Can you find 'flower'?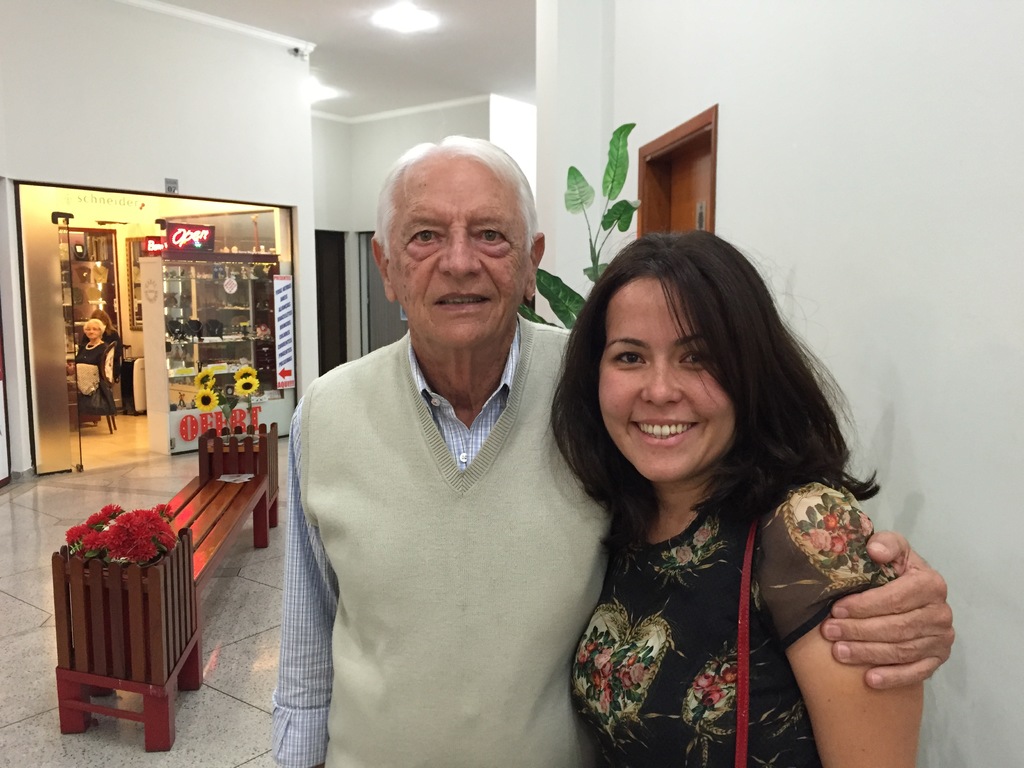
Yes, bounding box: bbox=(705, 685, 724, 710).
